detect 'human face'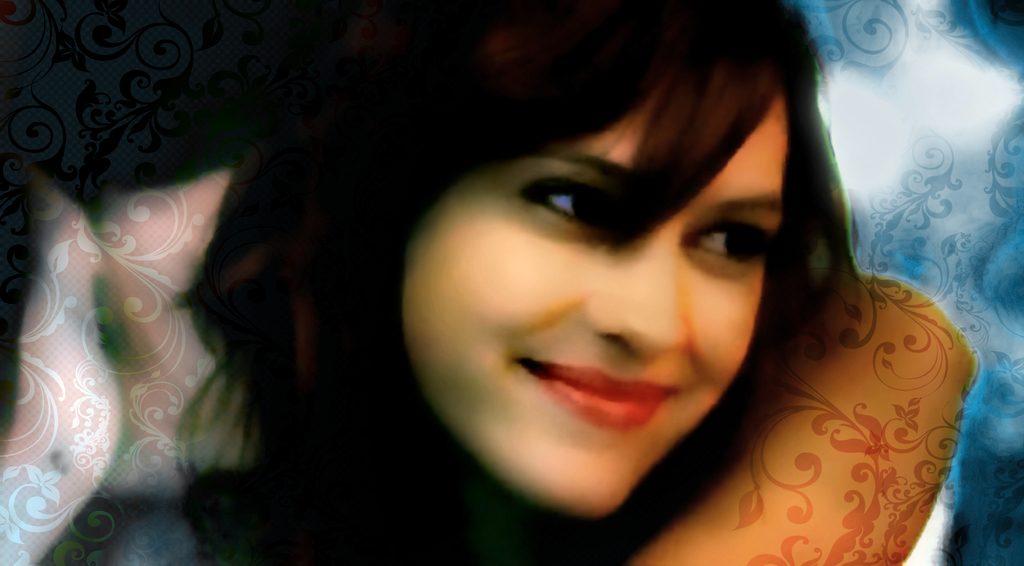
399,91,787,515
